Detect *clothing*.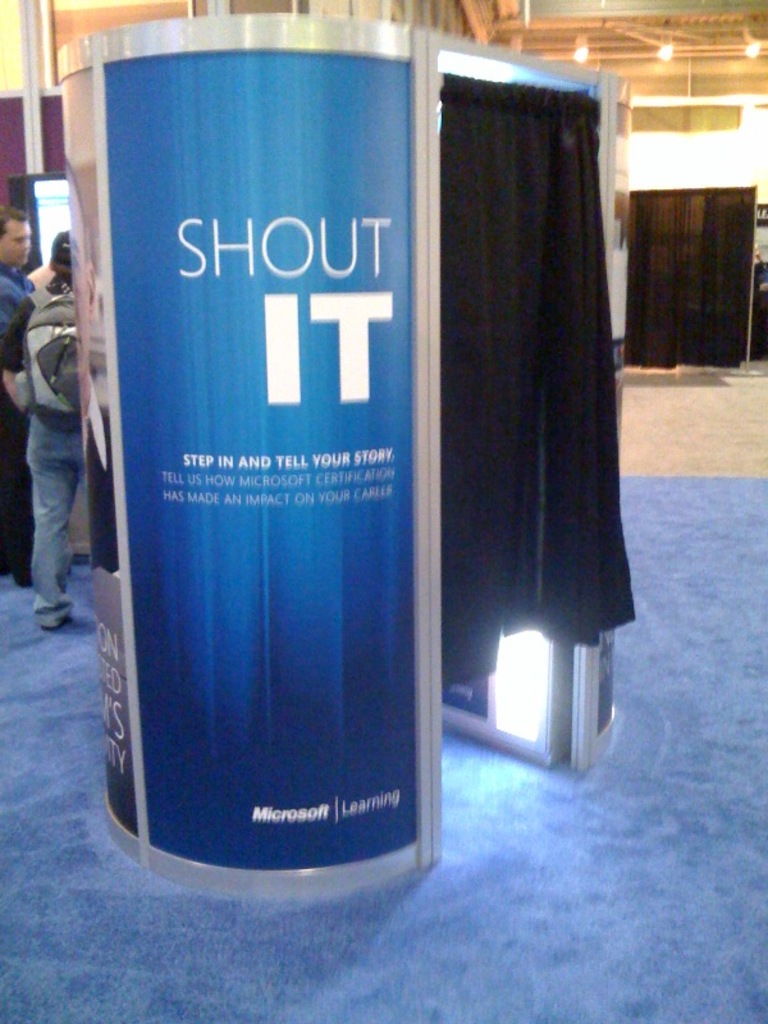
Detected at bbox=(0, 264, 31, 586).
